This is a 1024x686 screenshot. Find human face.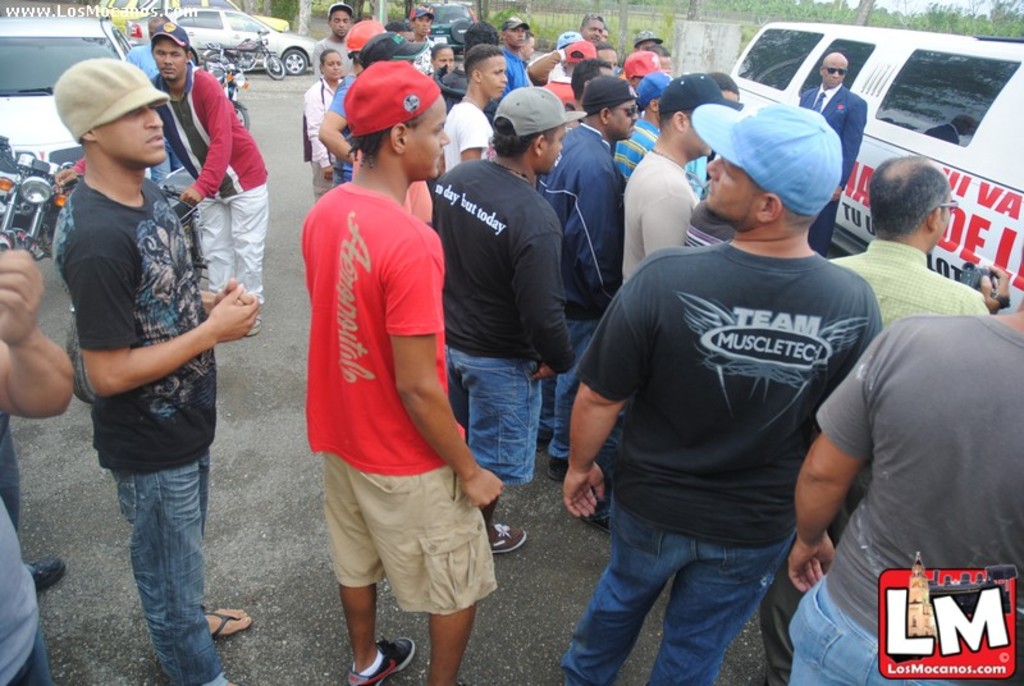
Bounding box: x1=534 y1=127 x2=561 y2=169.
